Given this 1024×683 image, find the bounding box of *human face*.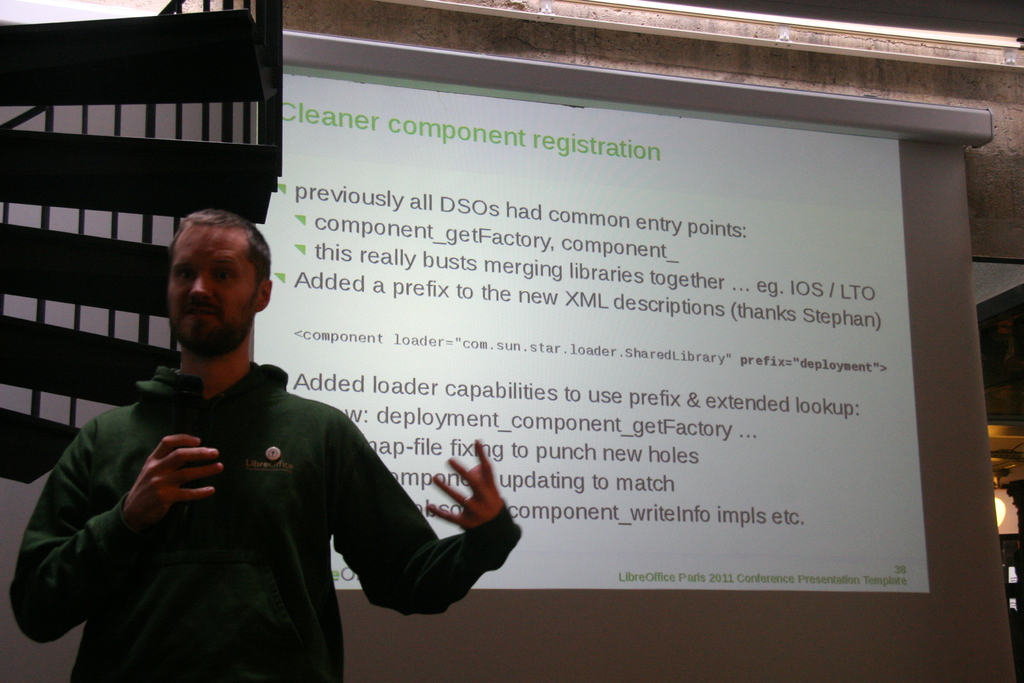
{"left": 164, "top": 220, "right": 263, "bottom": 360}.
